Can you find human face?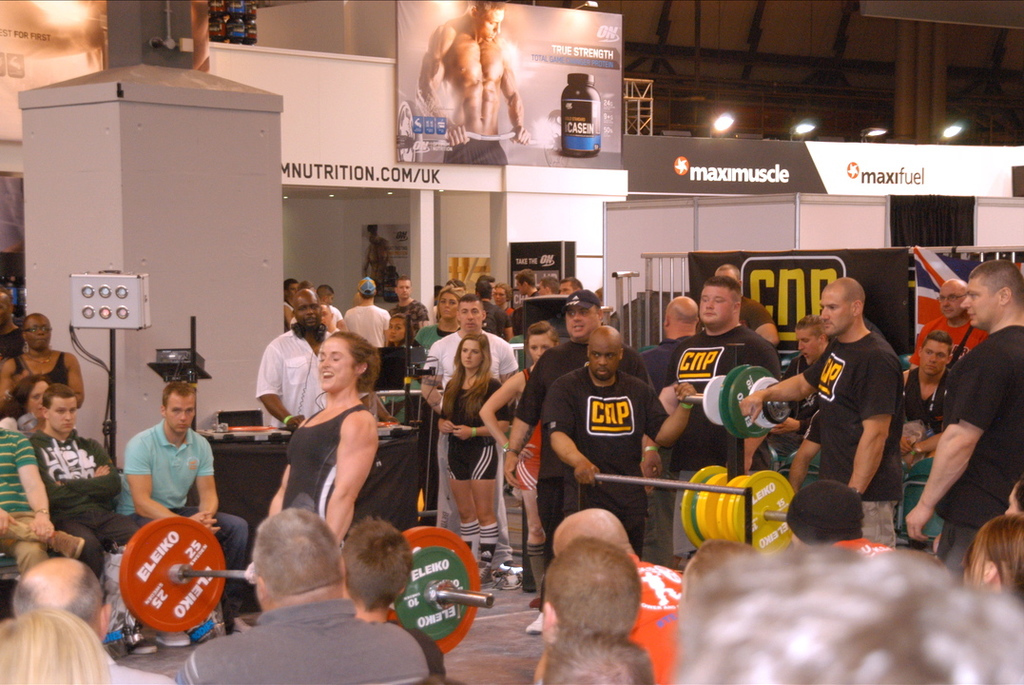
Yes, bounding box: box=[293, 293, 323, 328].
